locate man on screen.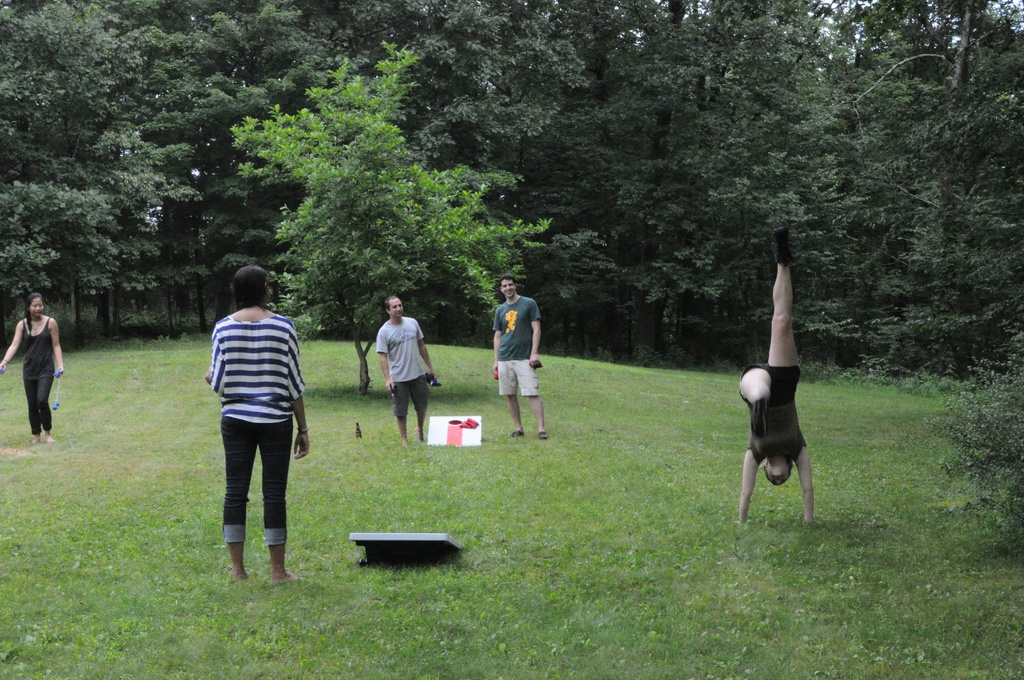
On screen at 491 275 548 439.
